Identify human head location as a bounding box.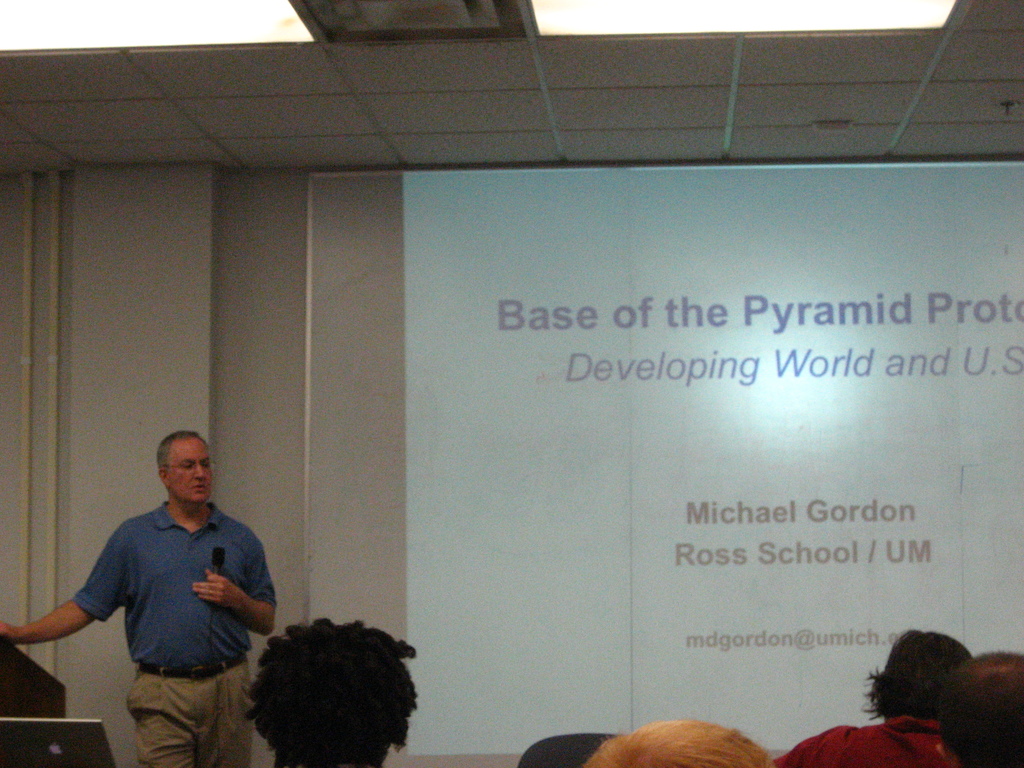
select_region(857, 625, 977, 717).
